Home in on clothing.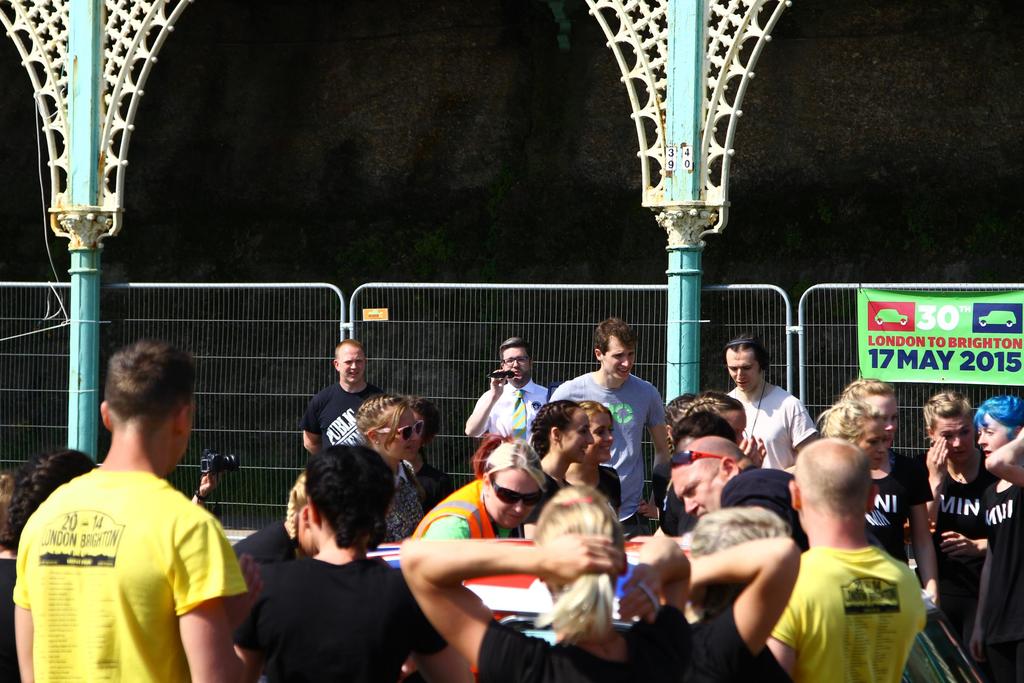
Homed in at [767, 545, 925, 682].
